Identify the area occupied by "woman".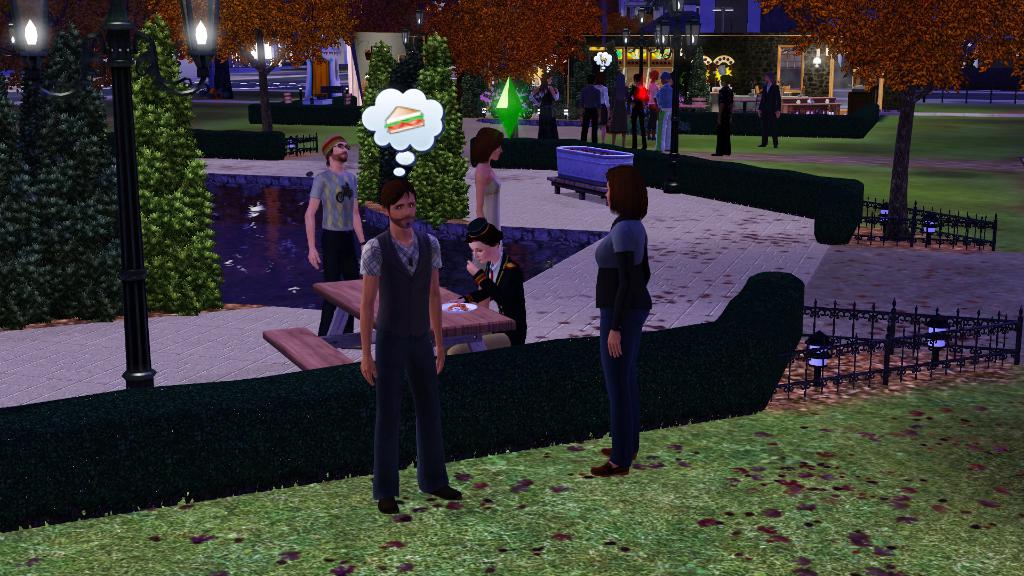
Area: pyautogui.locateOnScreen(447, 216, 531, 356).
